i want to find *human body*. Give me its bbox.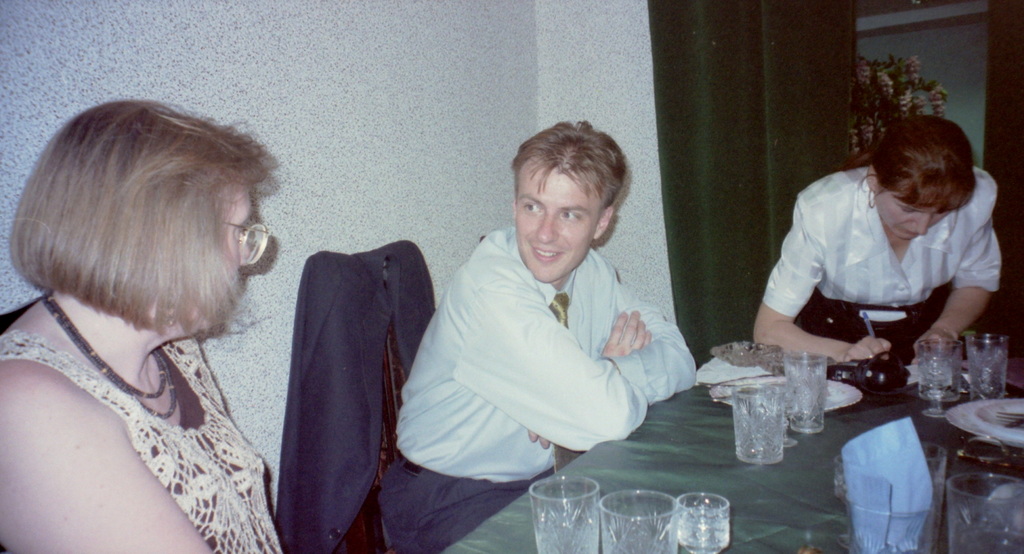
bbox(355, 124, 688, 532).
